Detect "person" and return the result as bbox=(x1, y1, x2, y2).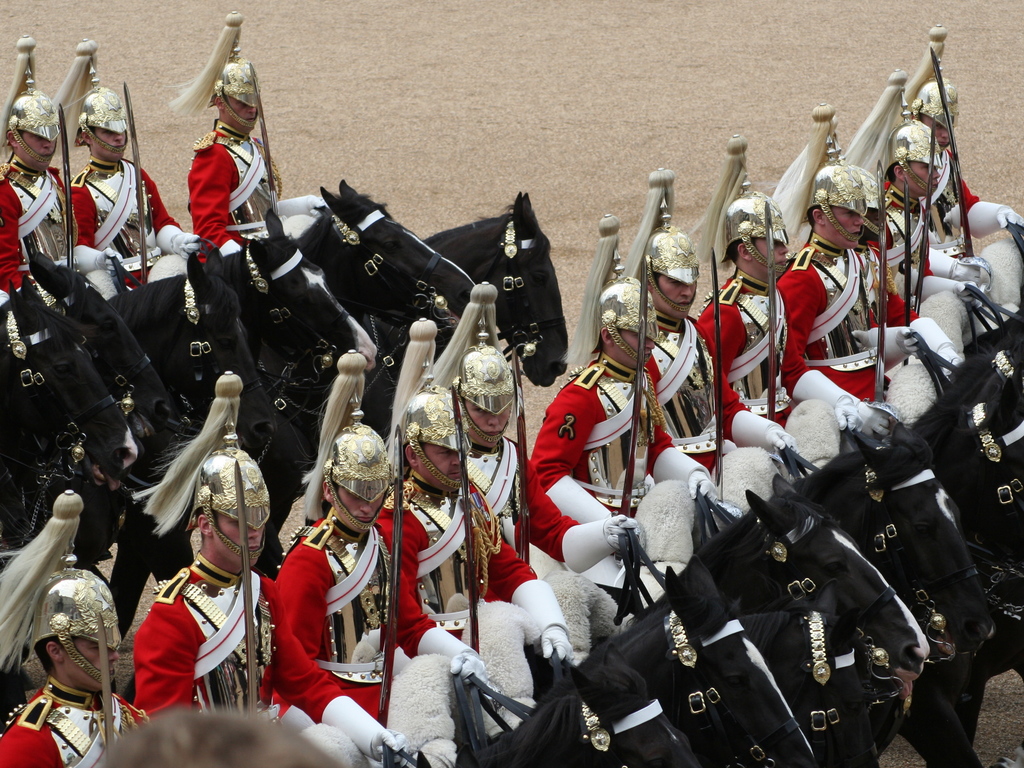
bbox=(844, 70, 1014, 330).
